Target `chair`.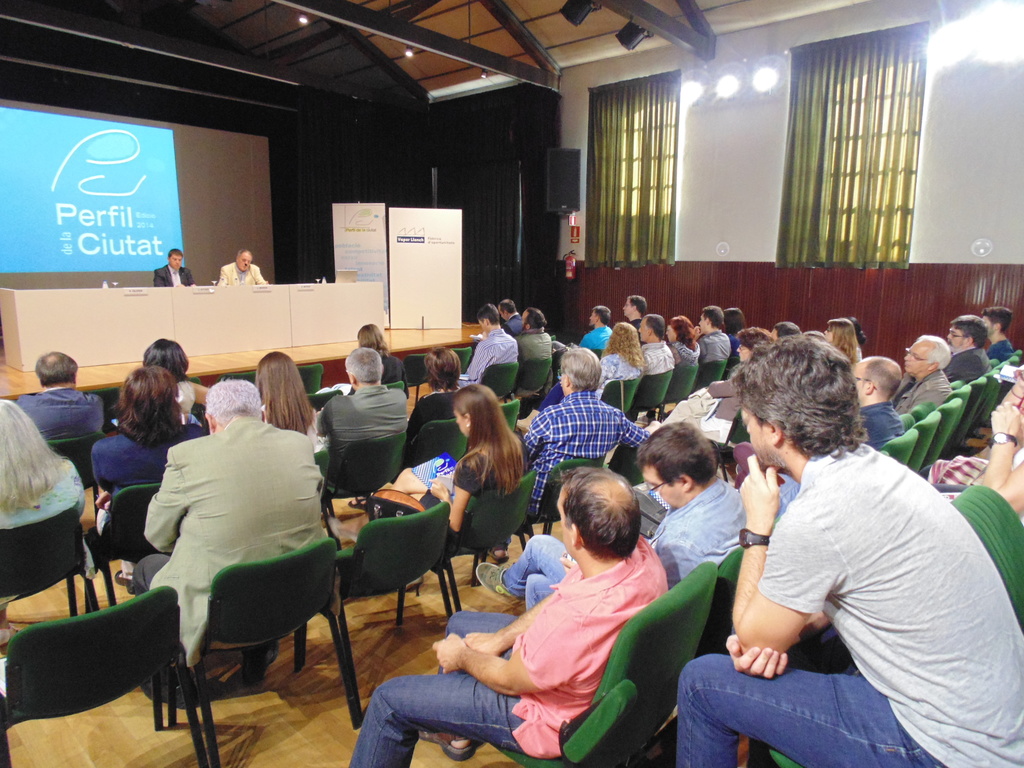
Target region: (694, 362, 725, 392).
